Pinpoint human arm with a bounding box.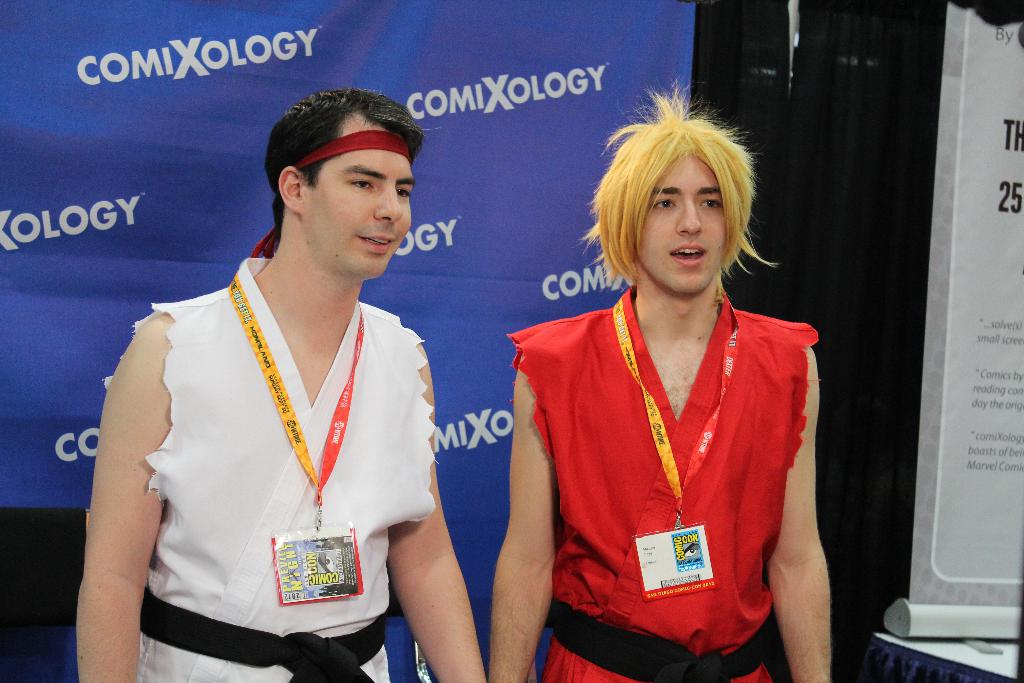
Rect(479, 347, 559, 682).
